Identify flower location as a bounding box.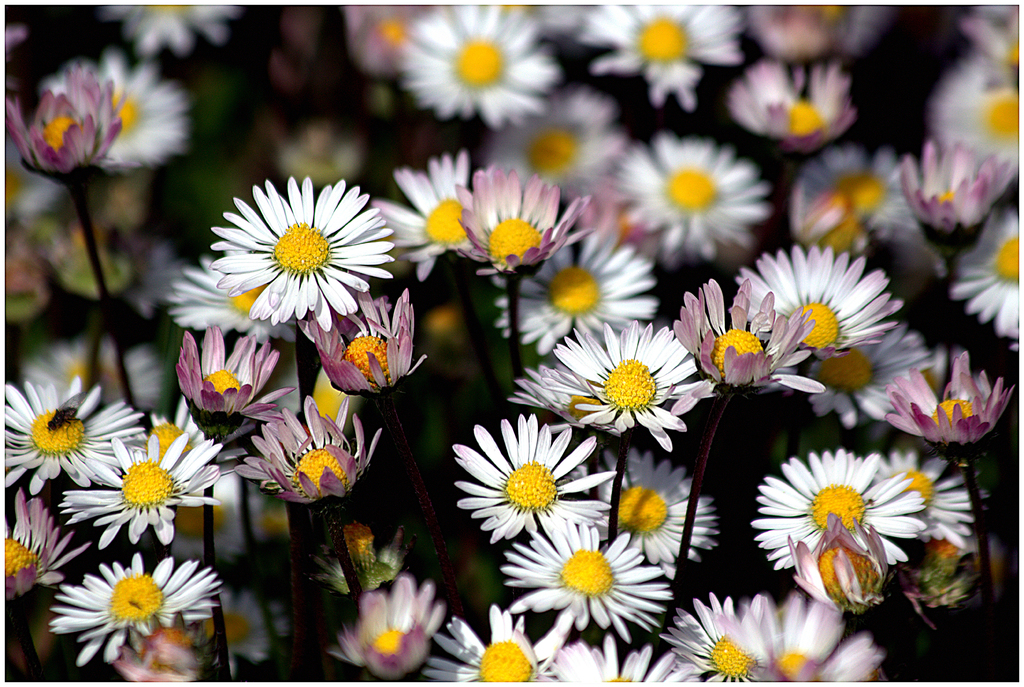
(x1=750, y1=449, x2=923, y2=563).
